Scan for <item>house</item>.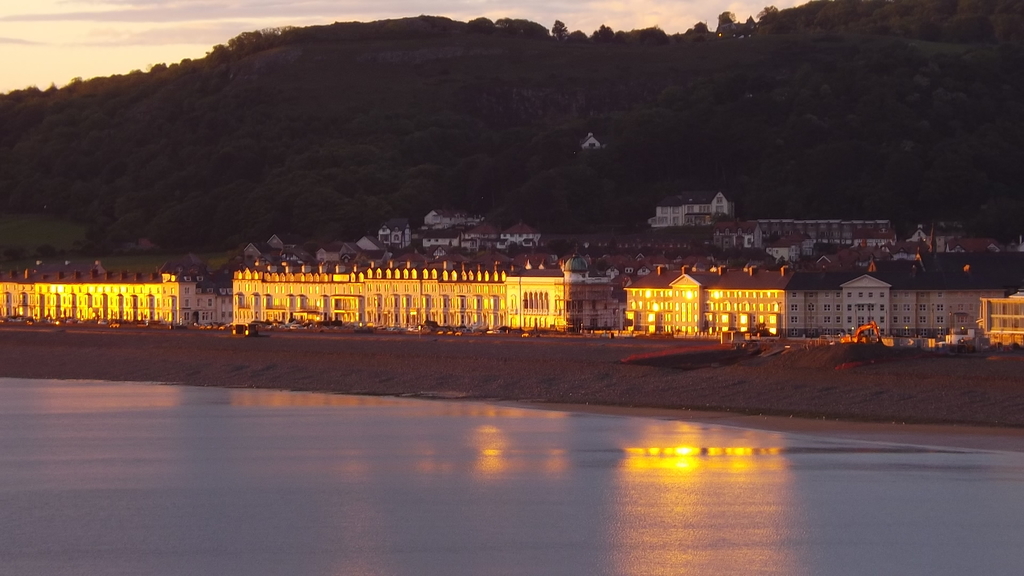
Scan result: <bbox>851, 228, 901, 253</bbox>.
